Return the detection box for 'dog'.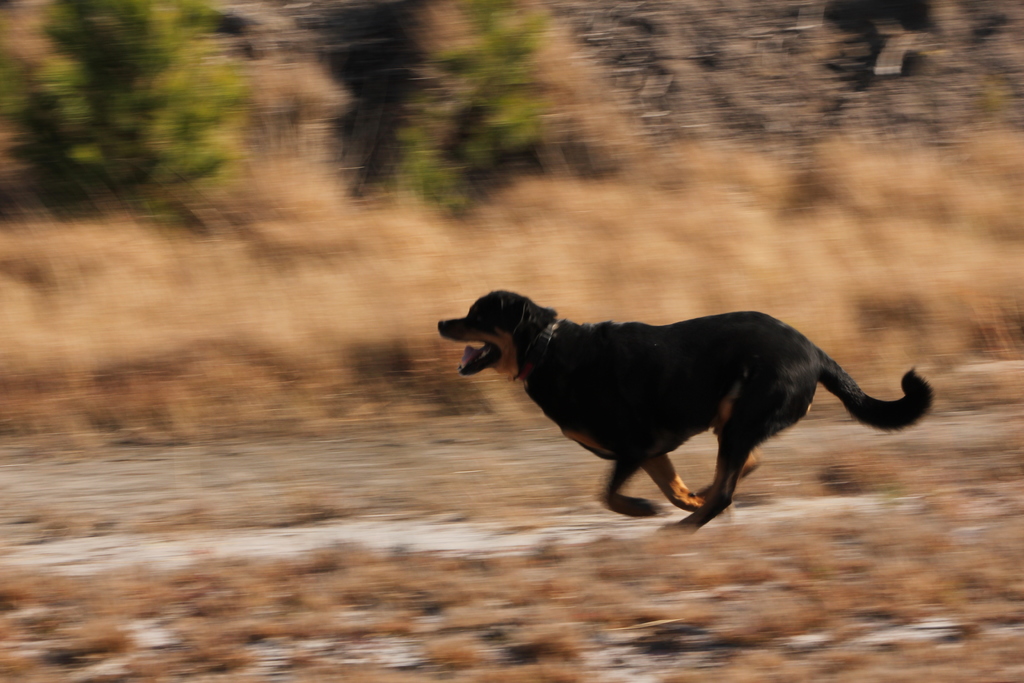
[436,288,934,530].
